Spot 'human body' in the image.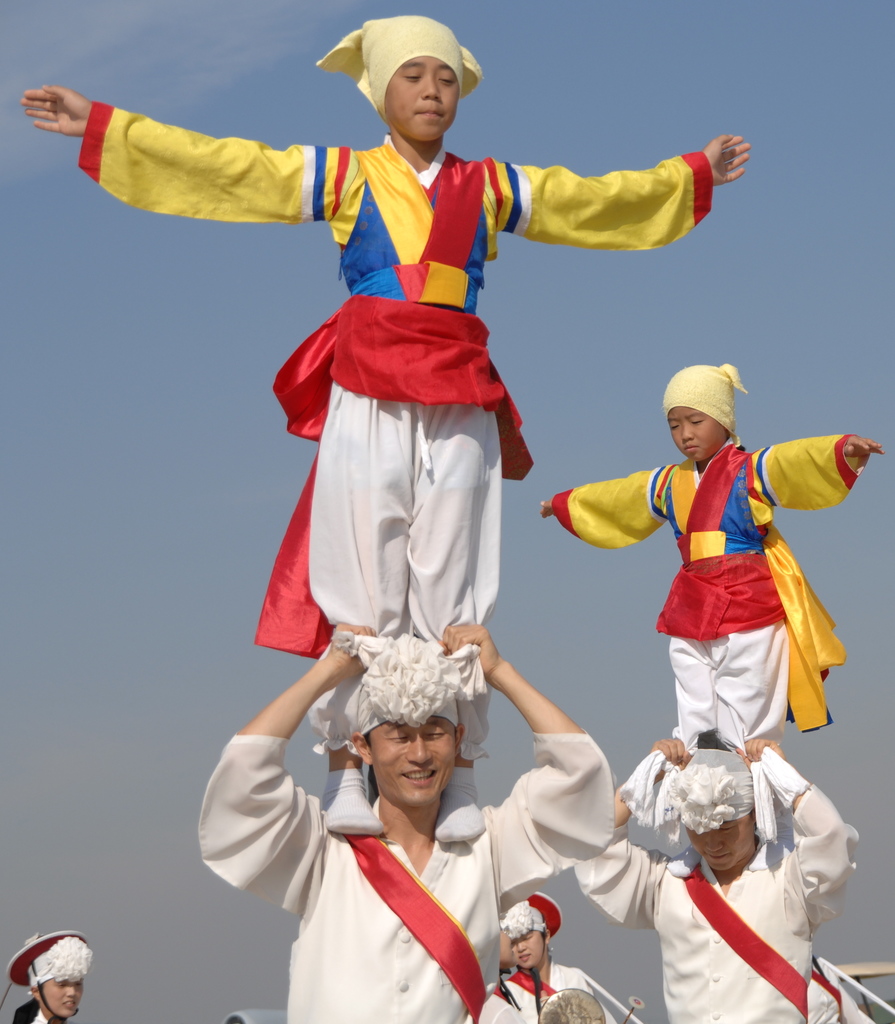
'human body' found at <region>478, 886, 606, 1023</region>.
